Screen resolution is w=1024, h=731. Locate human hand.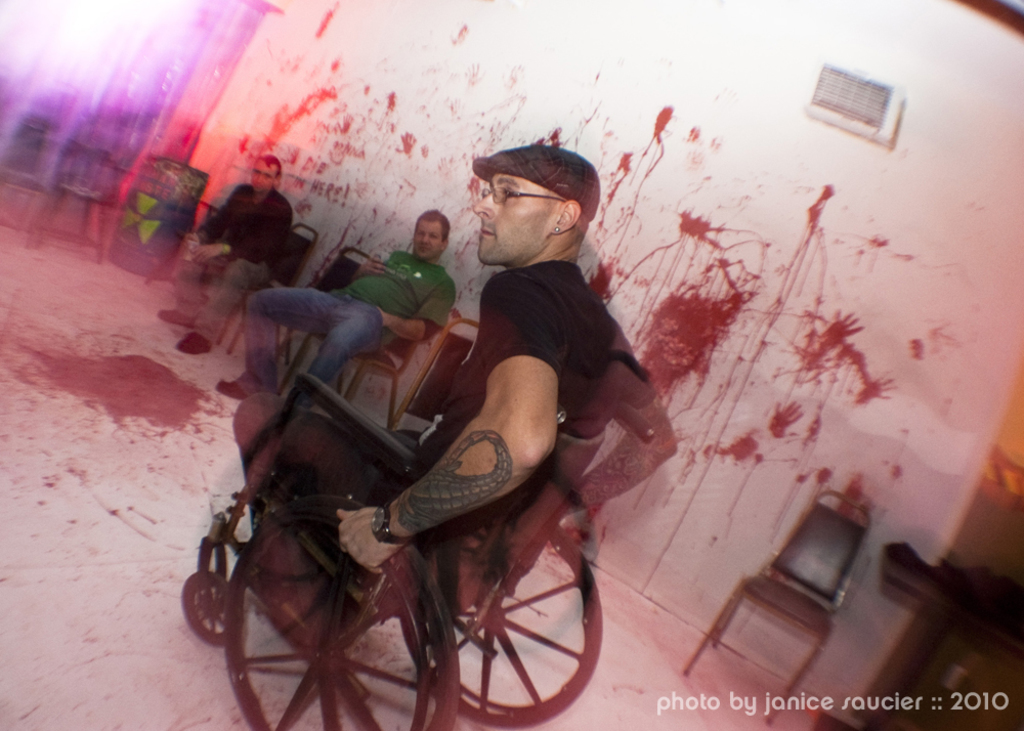
[x1=187, y1=243, x2=220, y2=267].
